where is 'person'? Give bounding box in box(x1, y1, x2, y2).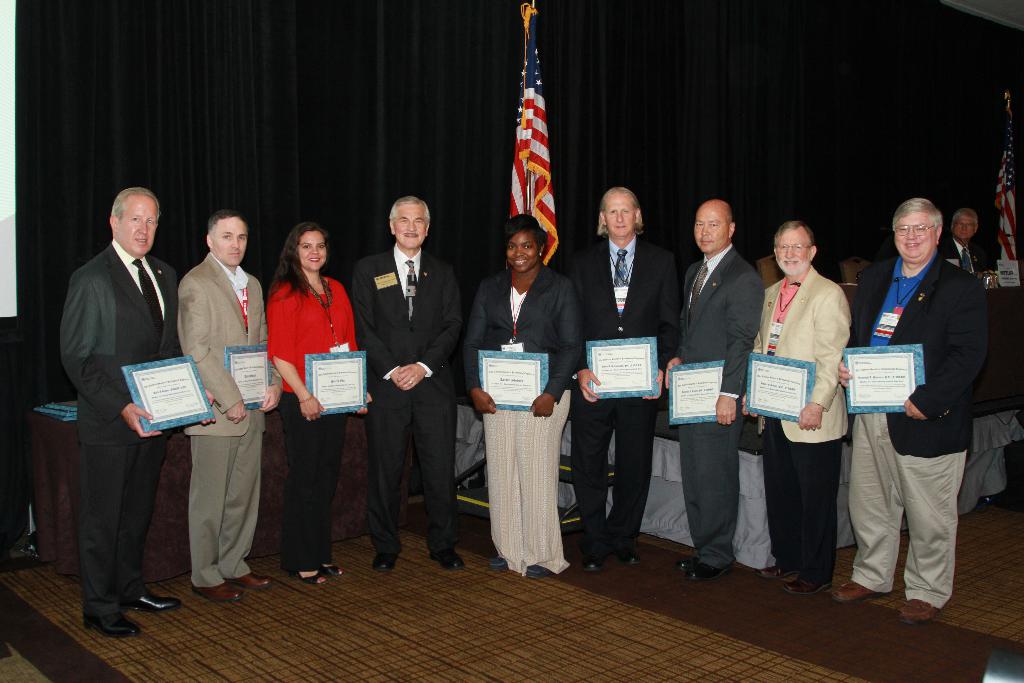
box(465, 211, 579, 573).
